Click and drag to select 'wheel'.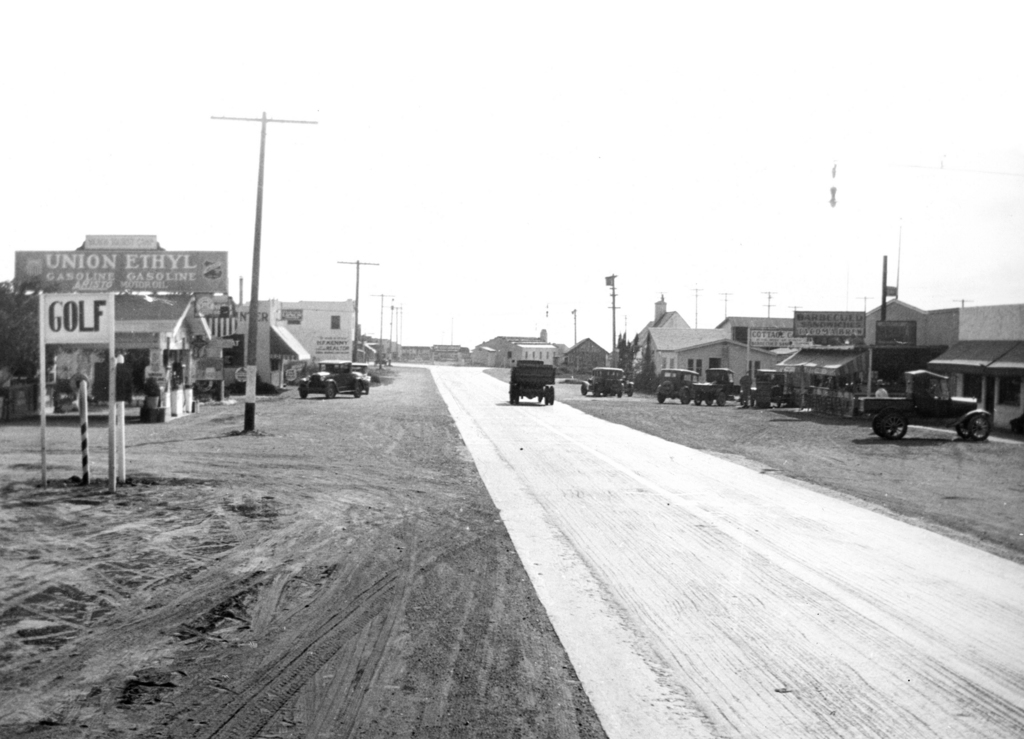
Selection: Rect(964, 413, 996, 441).
